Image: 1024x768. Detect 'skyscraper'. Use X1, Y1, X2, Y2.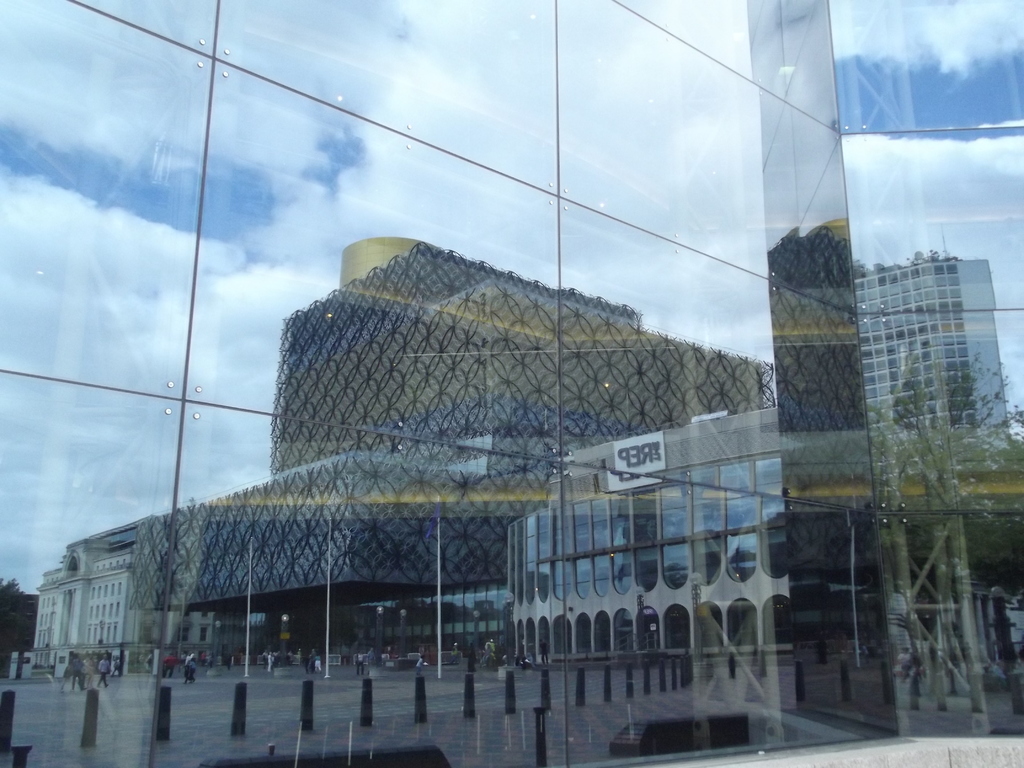
861, 259, 1004, 436.
